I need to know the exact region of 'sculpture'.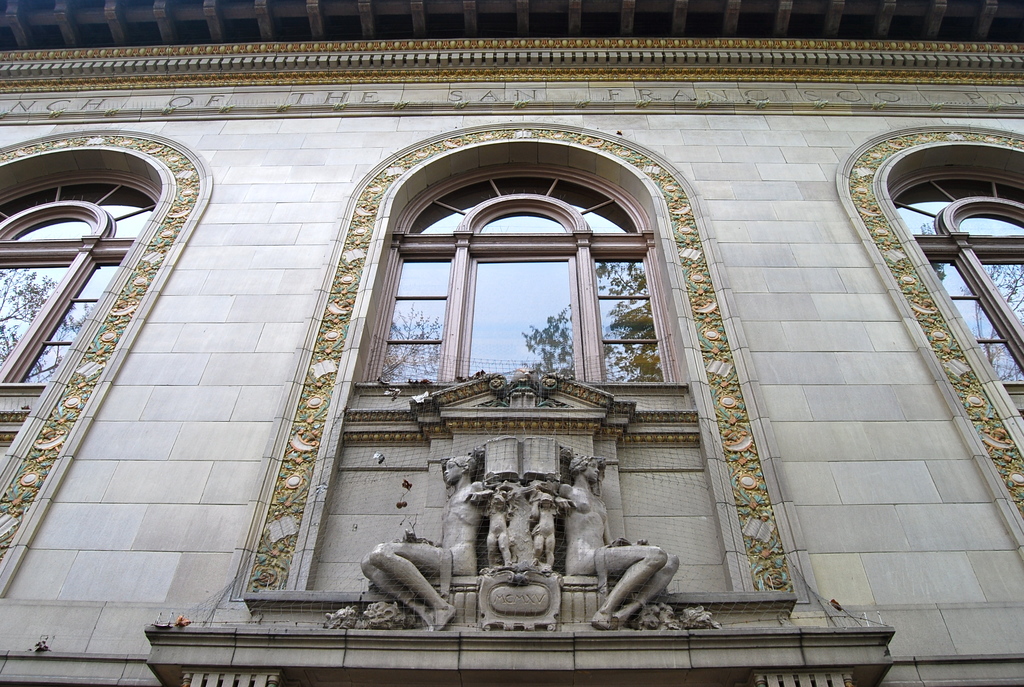
Region: [486,492,512,574].
